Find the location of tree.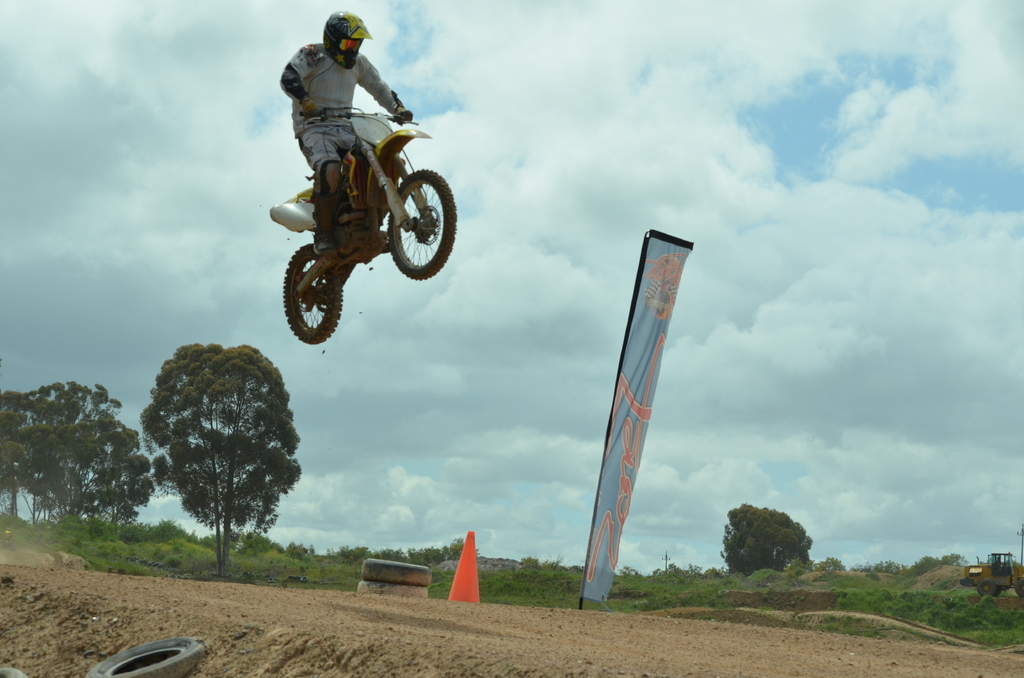
Location: region(0, 381, 153, 528).
